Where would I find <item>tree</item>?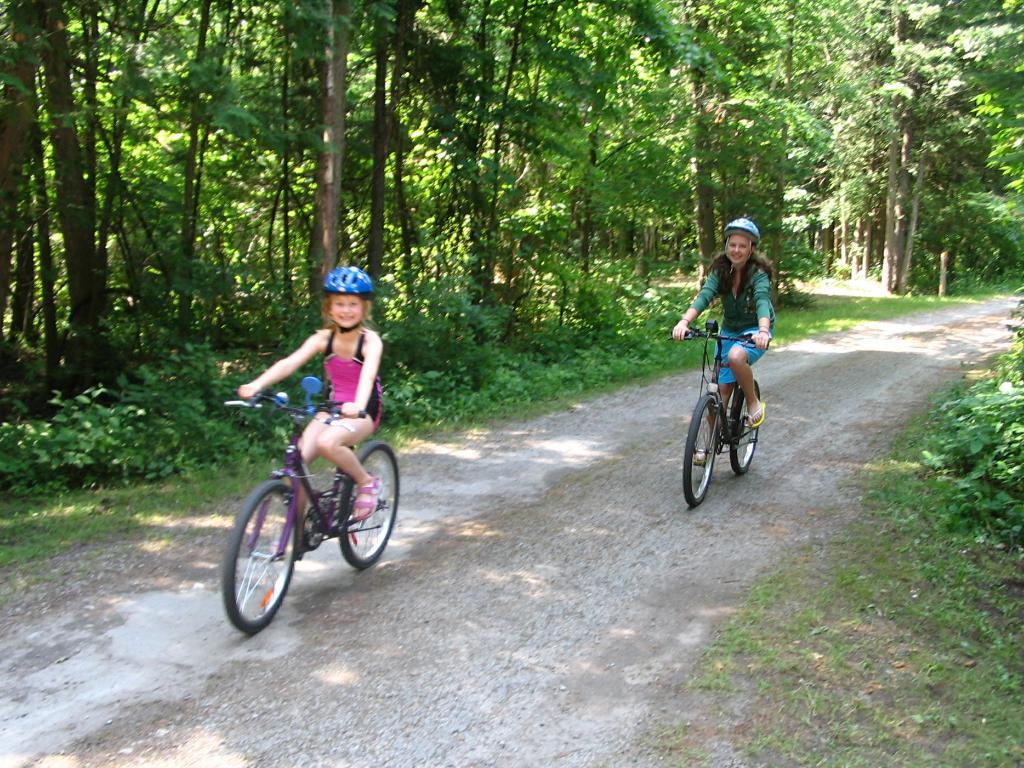
At locate(89, 0, 161, 313).
